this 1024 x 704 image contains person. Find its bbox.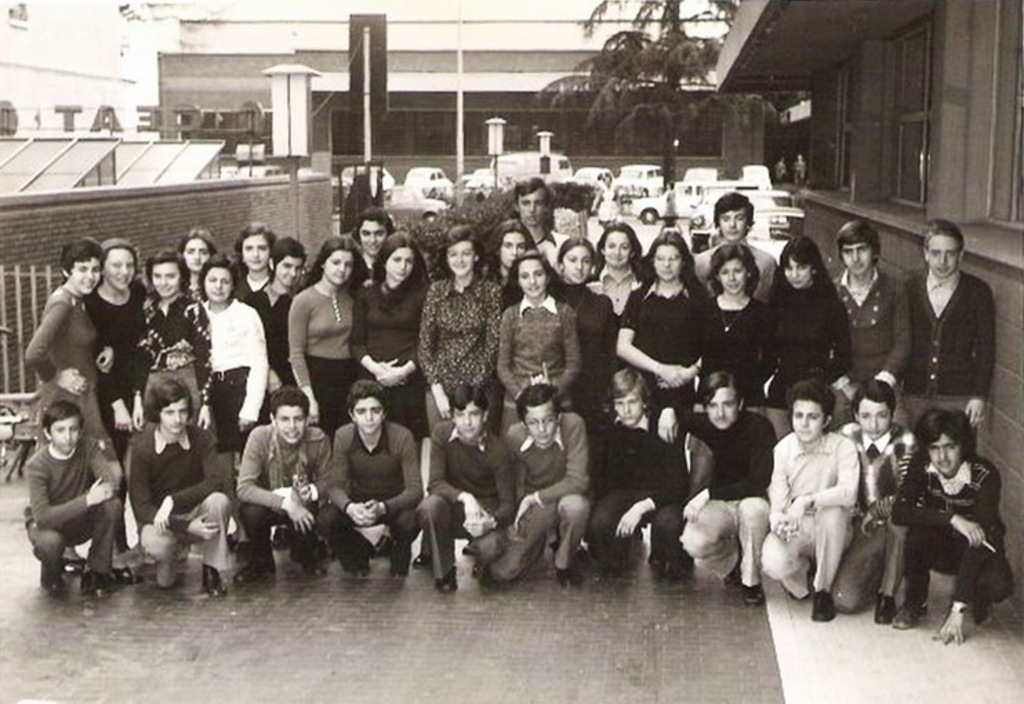
pyautogui.locateOnScreen(243, 239, 315, 387).
